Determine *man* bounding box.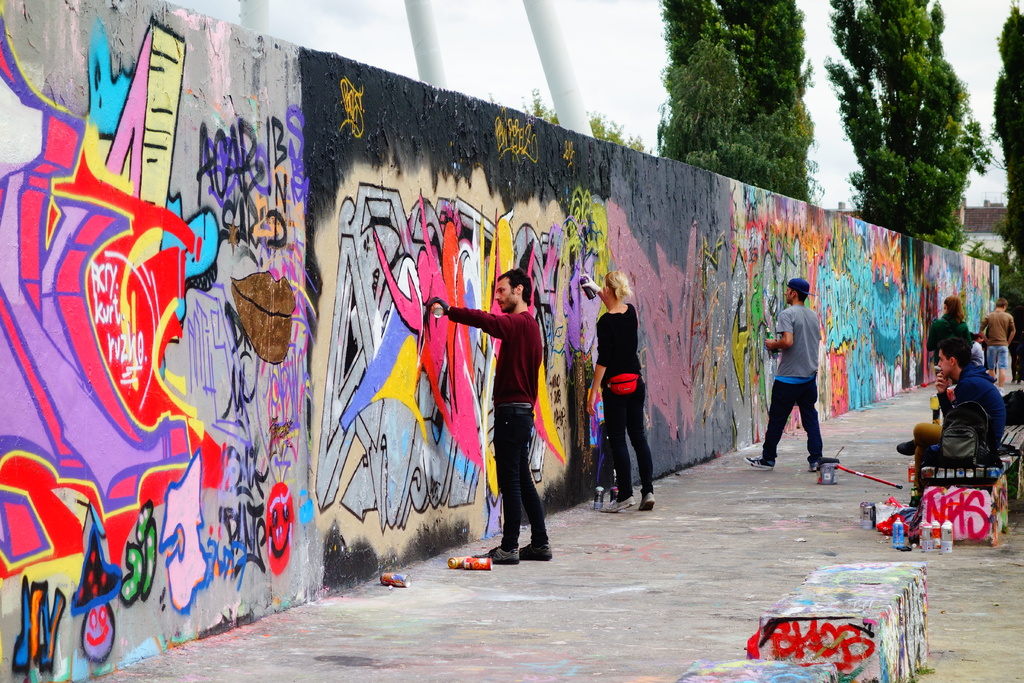
Determined: x1=893 y1=335 x2=1004 y2=503.
